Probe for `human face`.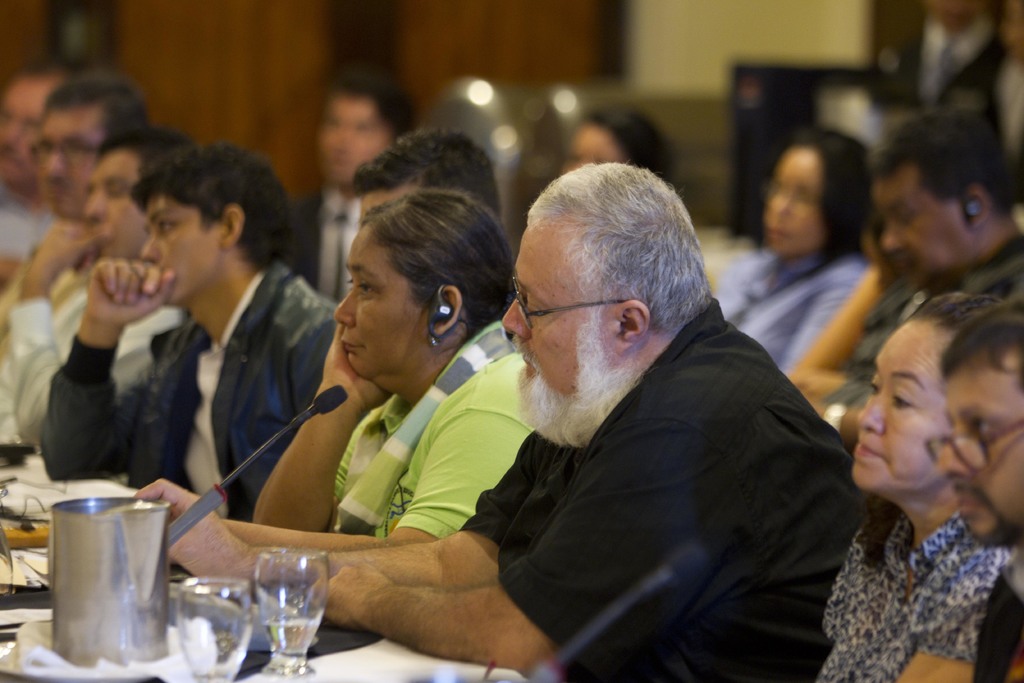
Probe result: left=29, top=113, right=103, bottom=222.
